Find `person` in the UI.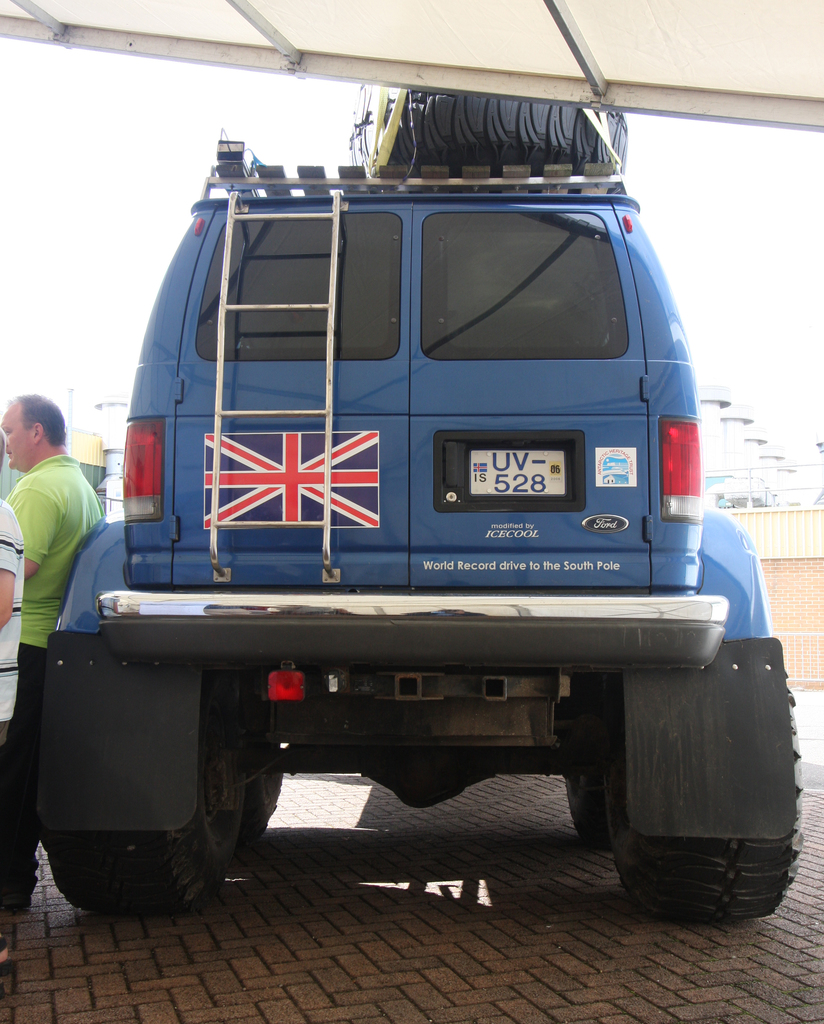
UI element at 0 400 101 913.
